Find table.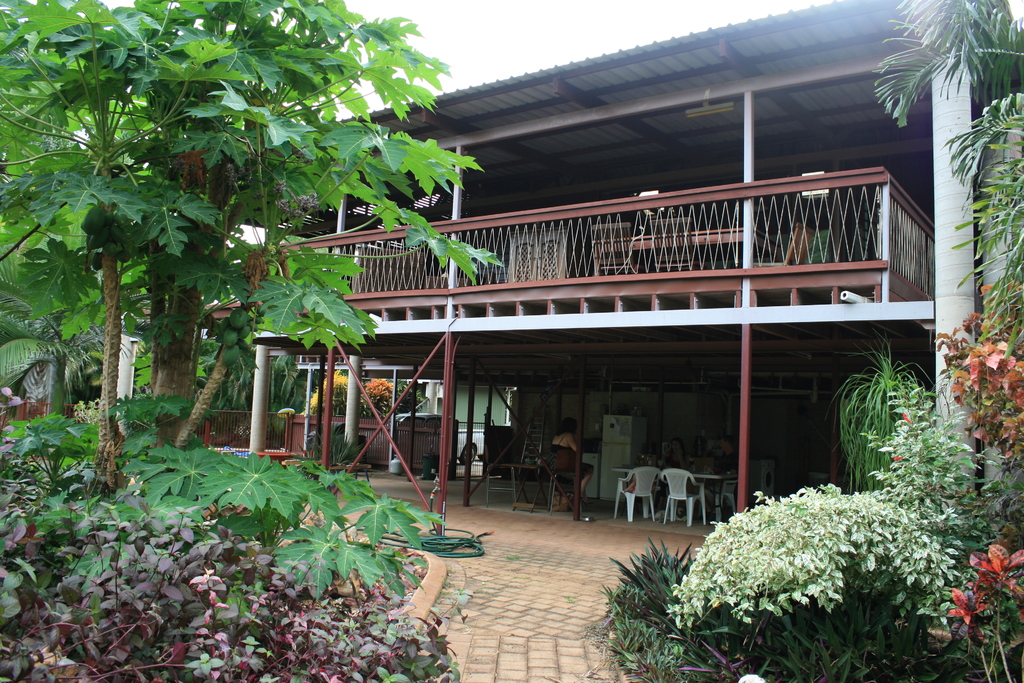
crop(591, 233, 780, 264).
